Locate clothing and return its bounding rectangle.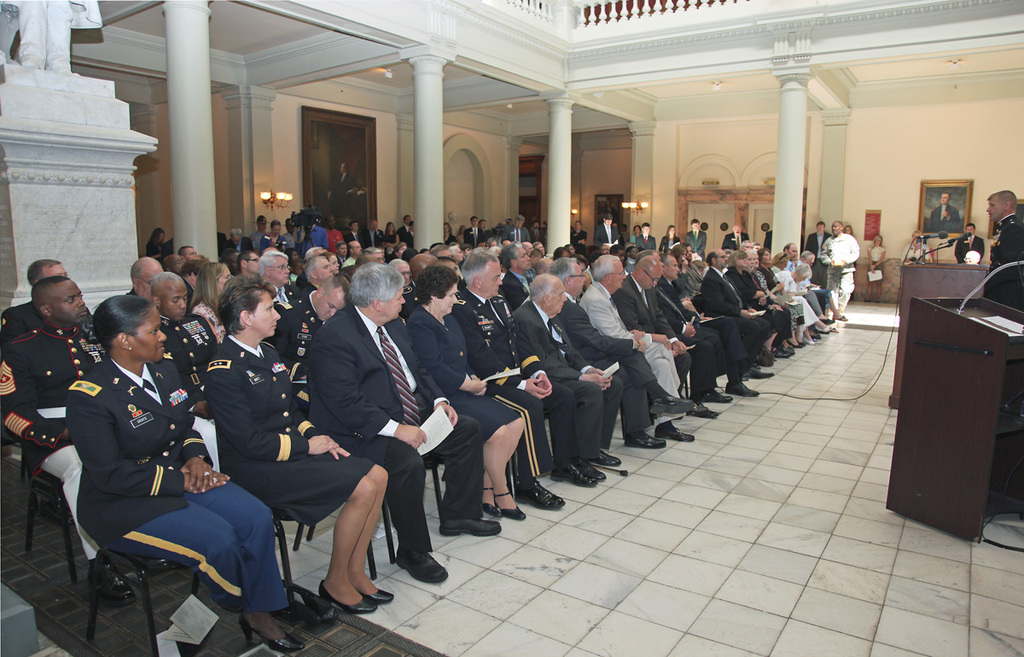
select_region(218, 341, 377, 523).
